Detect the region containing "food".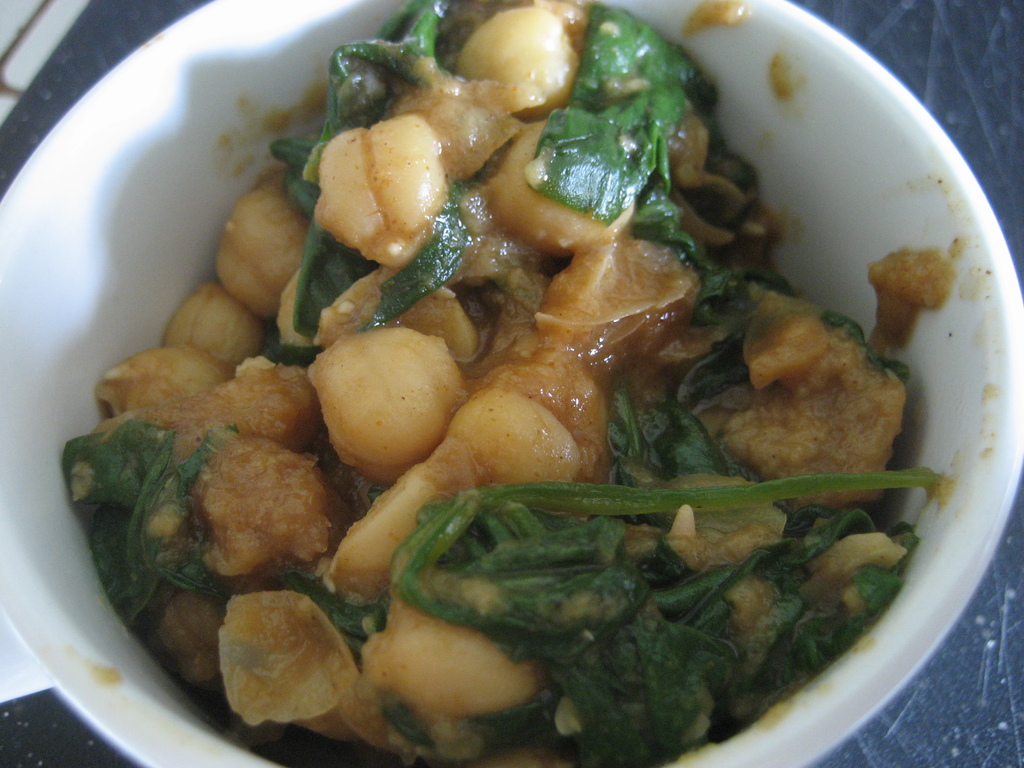
{"x1": 58, "y1": 0, "x2": 964, "y2": 767}.
